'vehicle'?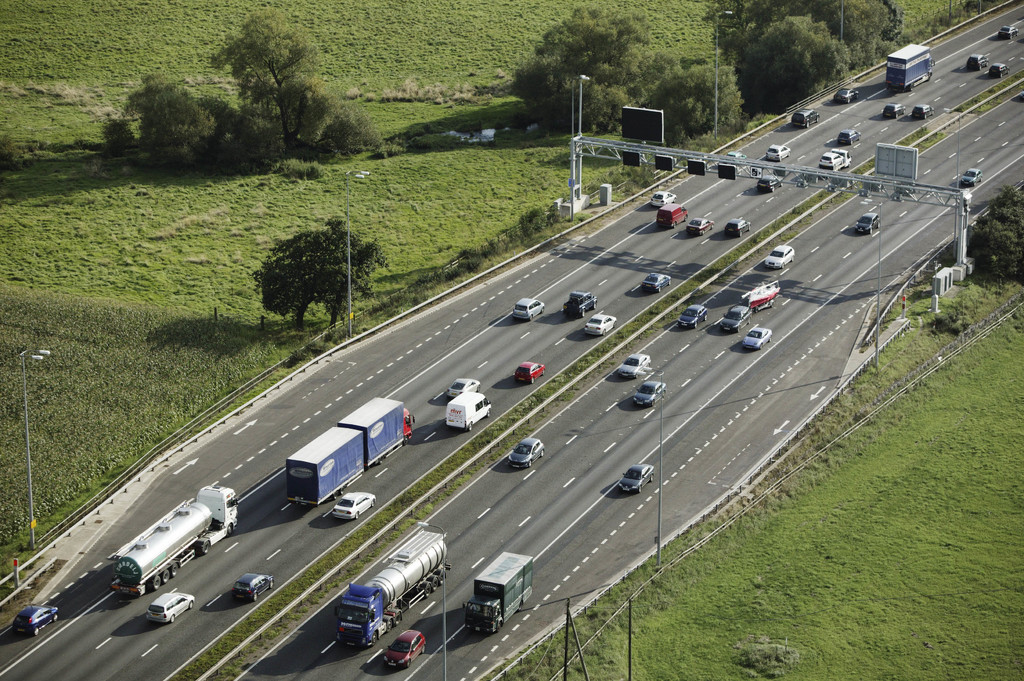
{"left": 758, "top": 177, "right": 781, "bottom": 193}
